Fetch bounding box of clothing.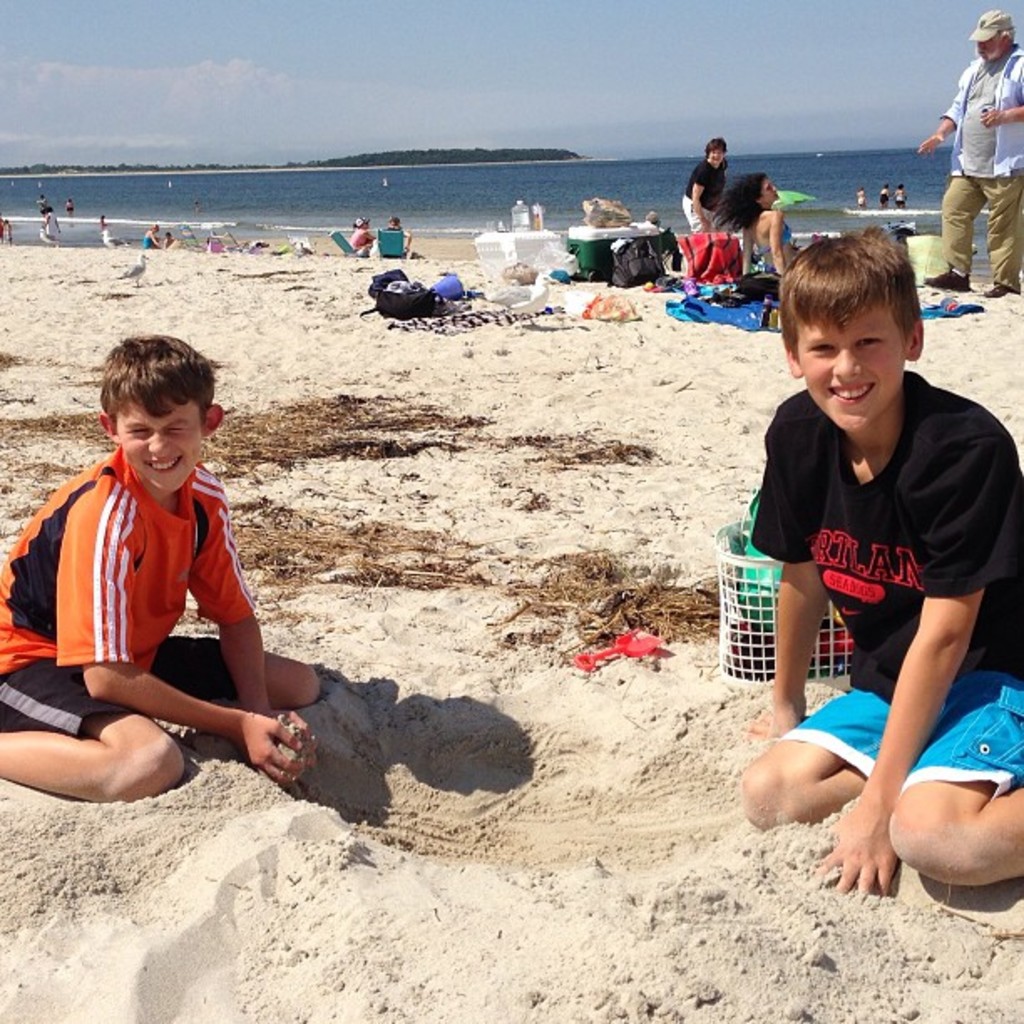
Bbox: region(940, 44, 1022, 279).
